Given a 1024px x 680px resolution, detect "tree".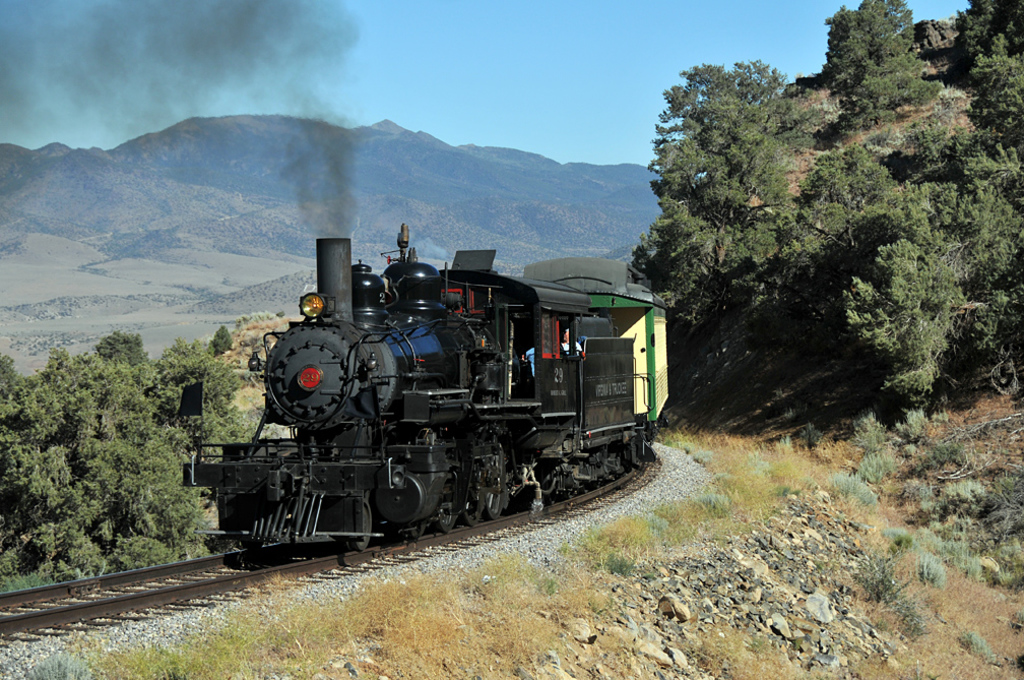
region(614, 52, 847, 416).
